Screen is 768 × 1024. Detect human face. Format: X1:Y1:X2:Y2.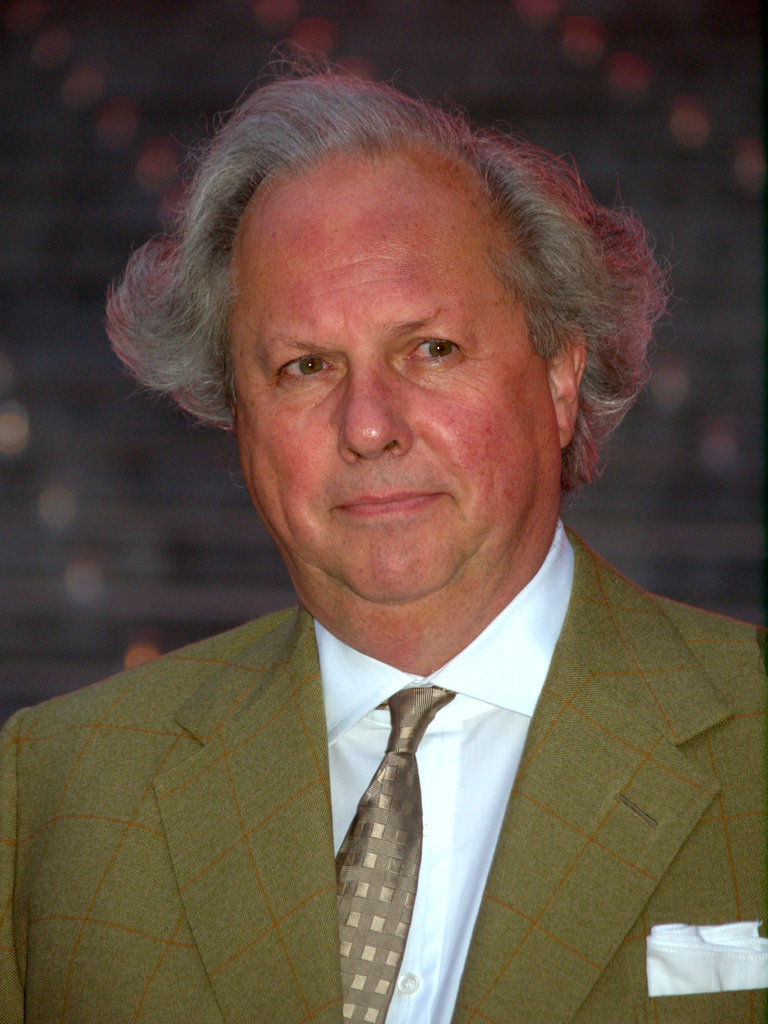
232:149:543:628.
